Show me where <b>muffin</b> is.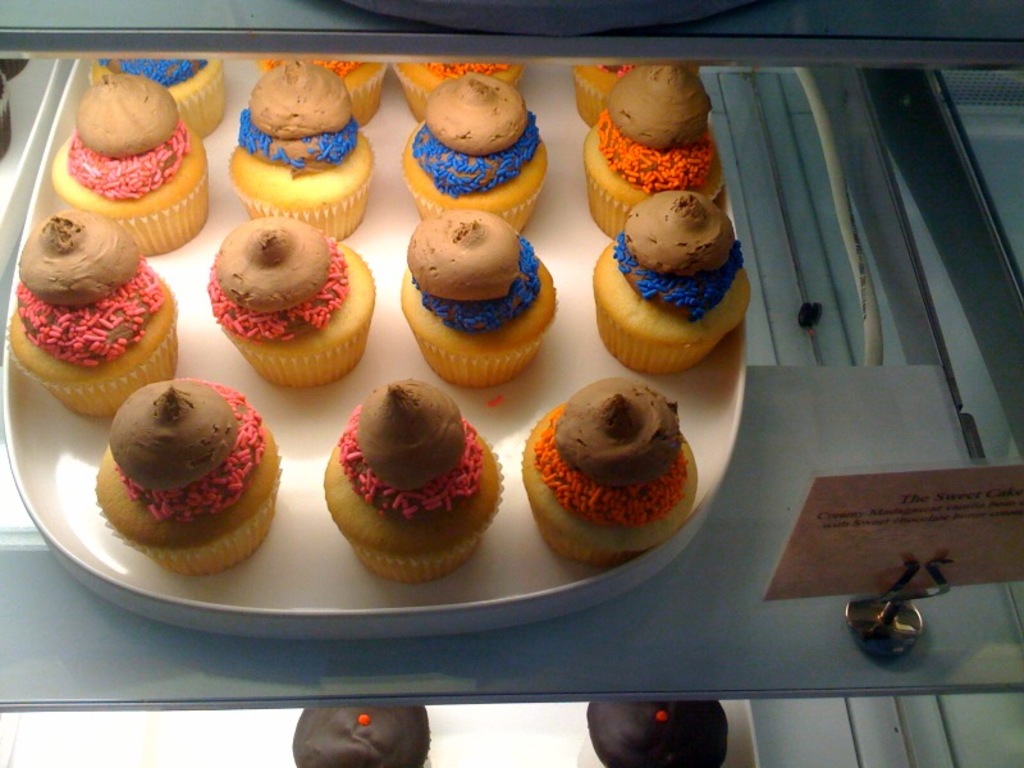
<b>muffin</b> is at [399,206,562,393].
